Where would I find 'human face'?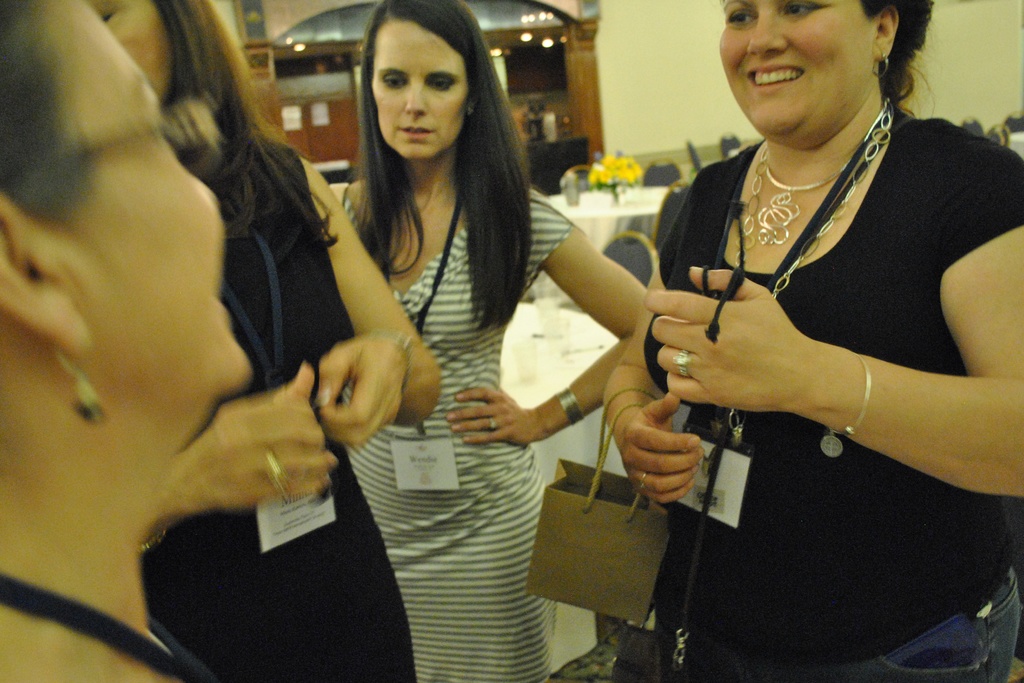
At box=[716, 0, 872, 138].
